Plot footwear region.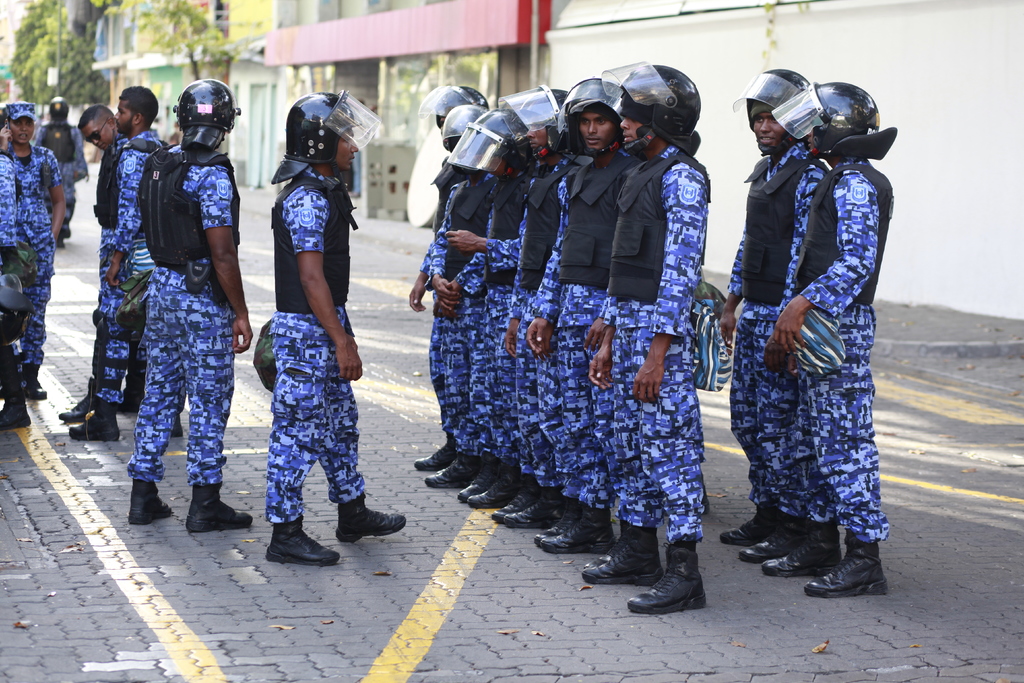
Plotted at BBox(18, 382, 48, 406).
